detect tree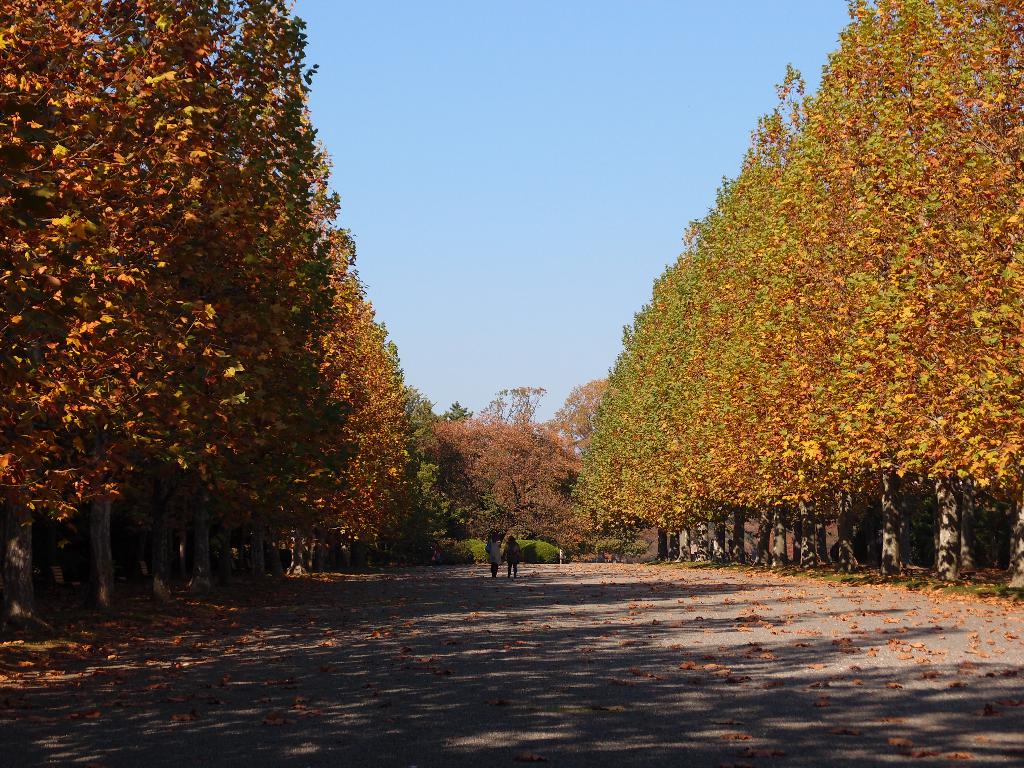
[x1=472, y1=384, x2=545, y2=424]
